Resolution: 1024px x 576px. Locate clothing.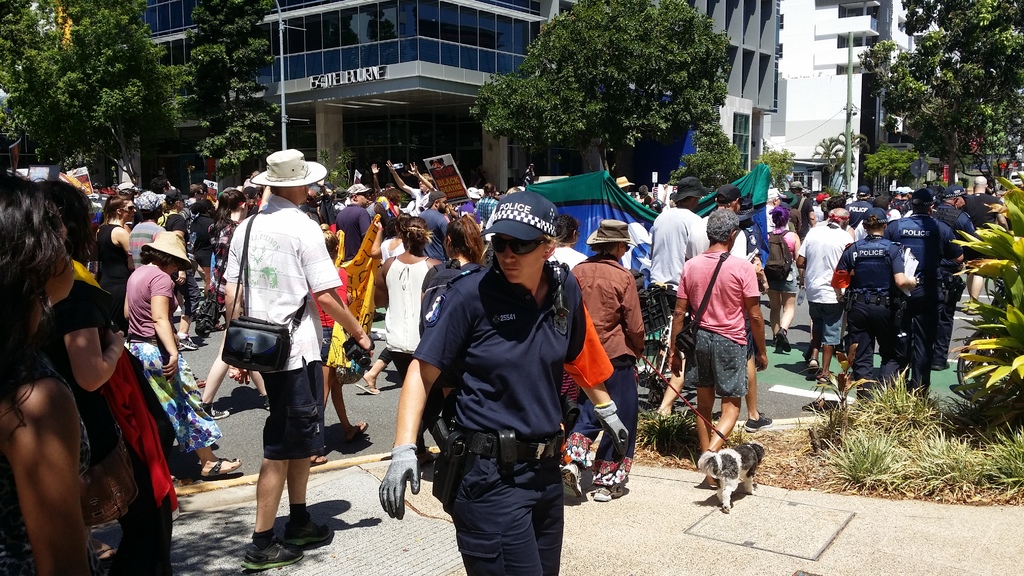
(567,251,643,486).
